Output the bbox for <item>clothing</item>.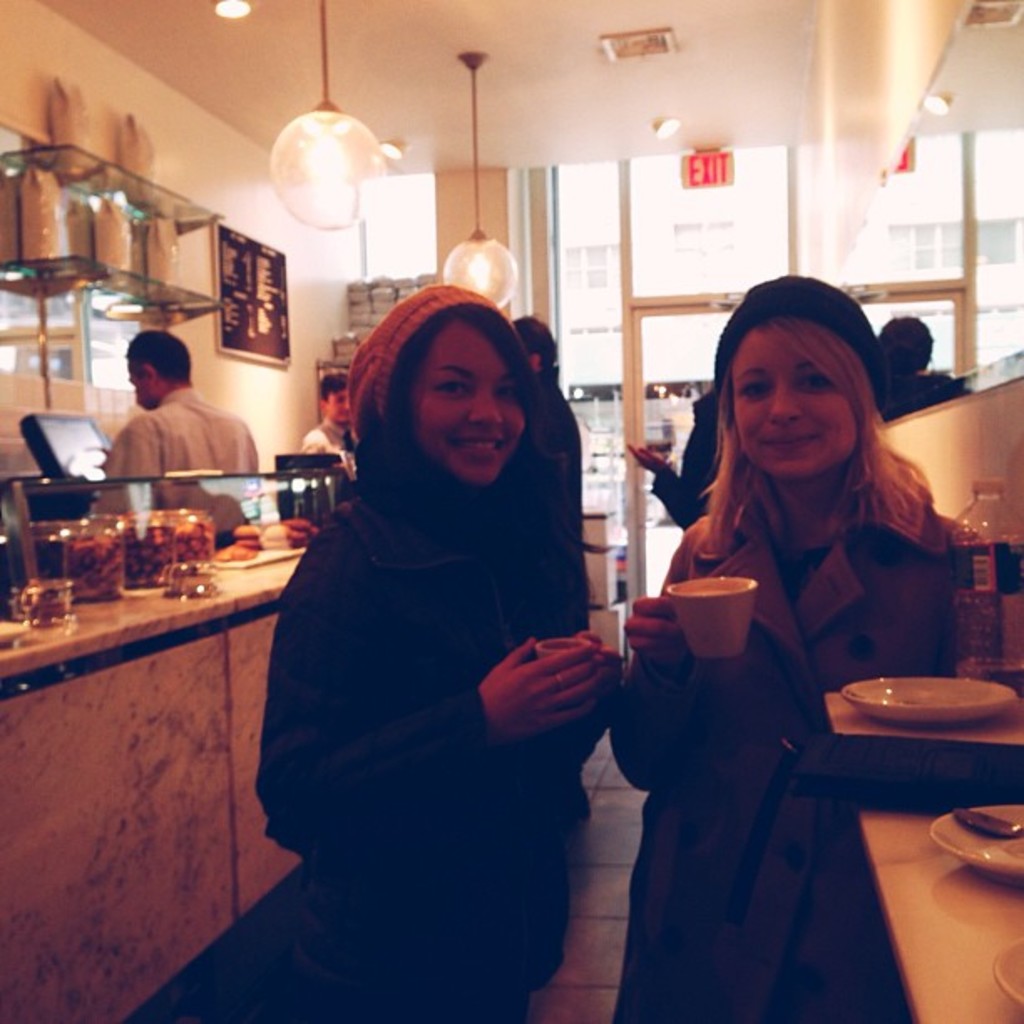
x1=537 y1=365 x2=591 y2=626.
